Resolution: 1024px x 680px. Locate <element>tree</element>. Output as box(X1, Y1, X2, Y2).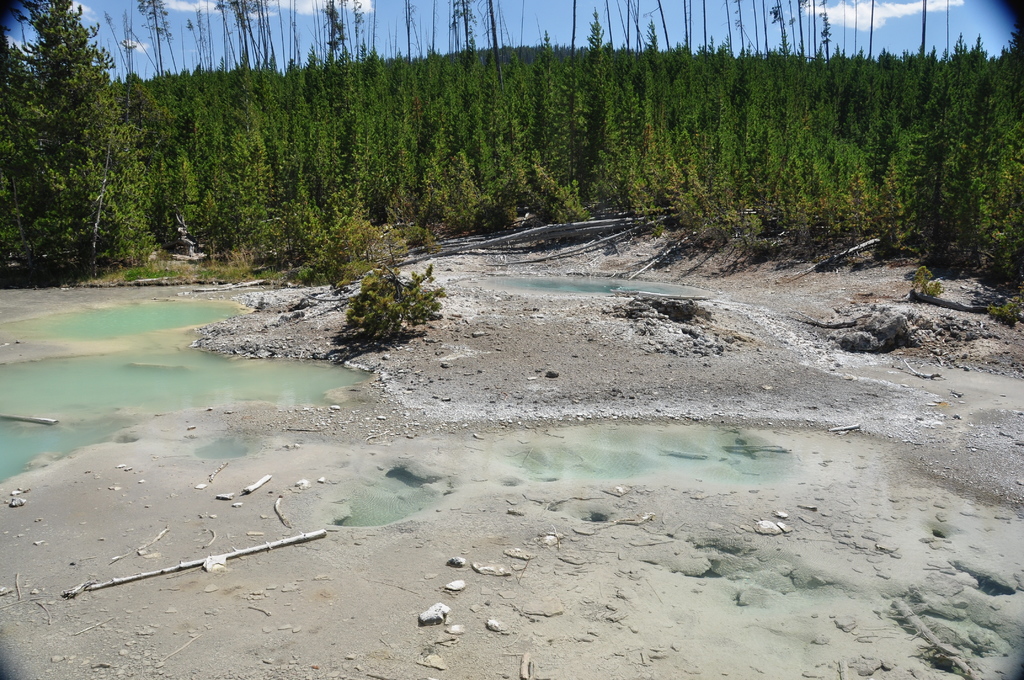
box(4, 0, 156, 257).
